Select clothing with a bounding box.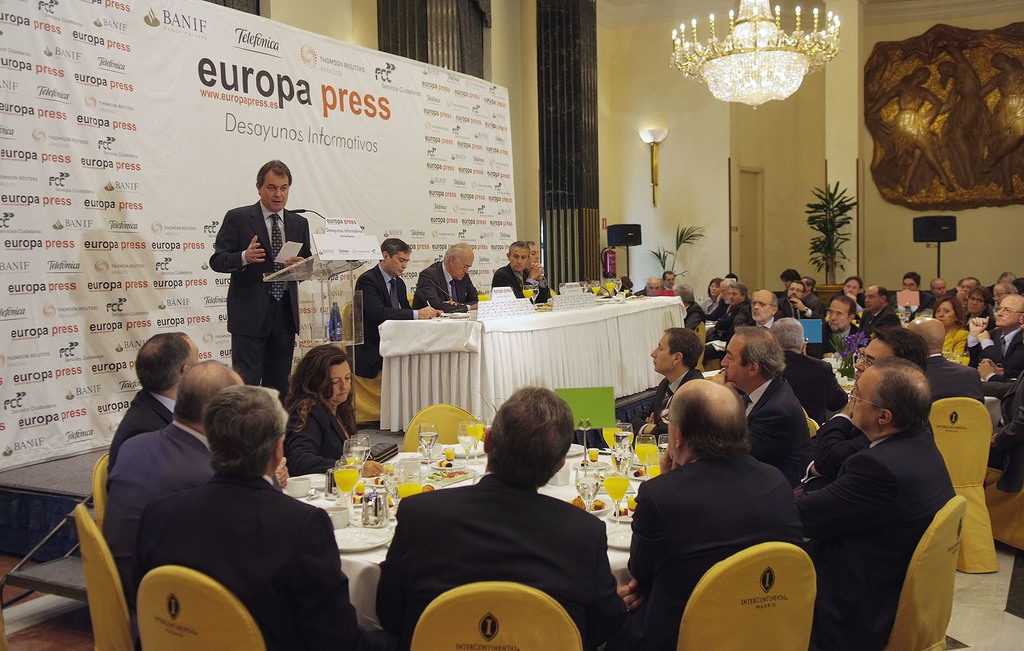
select_region(796, 421, 958, 650).
